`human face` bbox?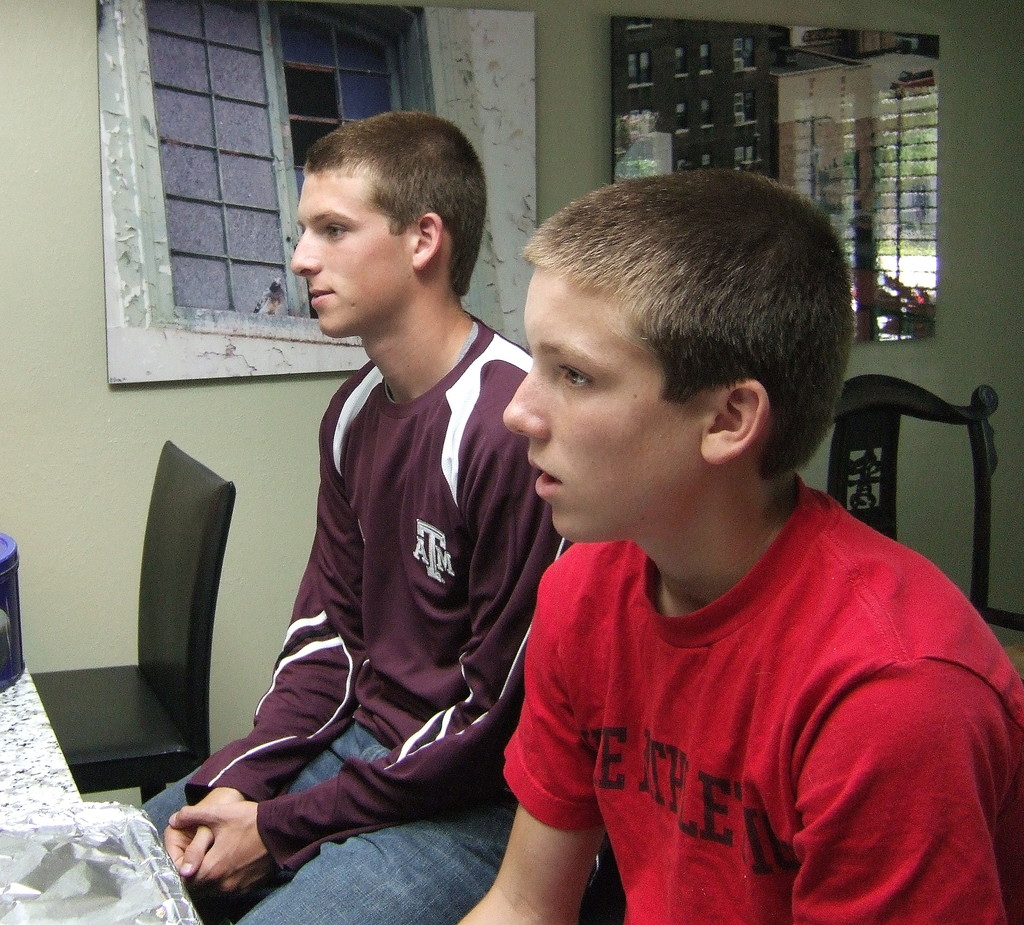
{"x1": 504, "y1": 267, "x2": 702, "y2": 545}
